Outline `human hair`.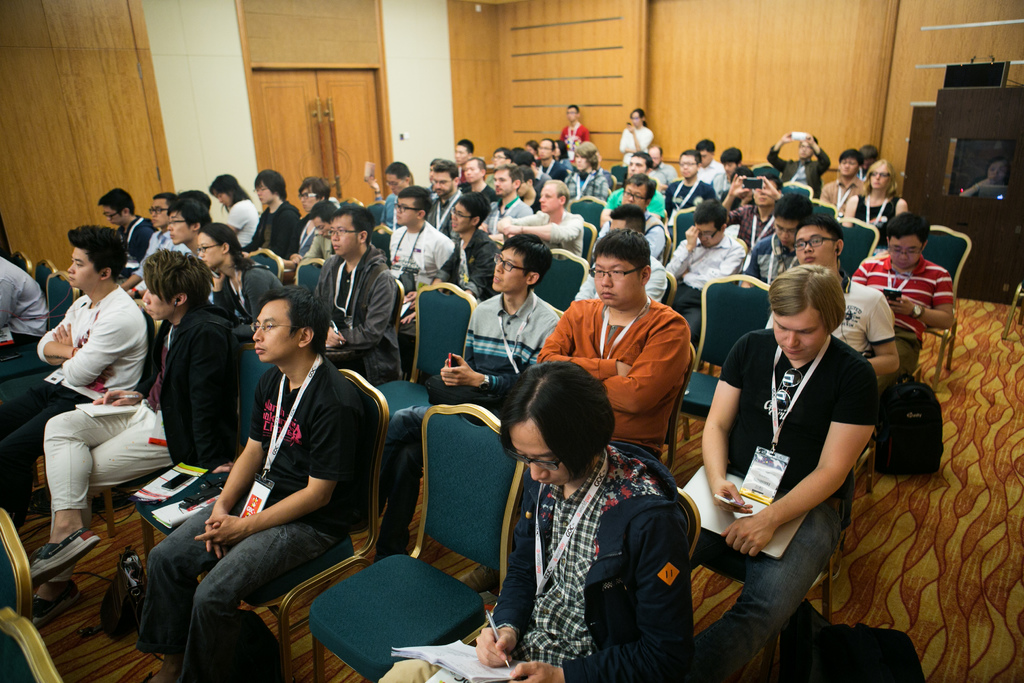
Outline: bbox(546, 178, 570, 207).
